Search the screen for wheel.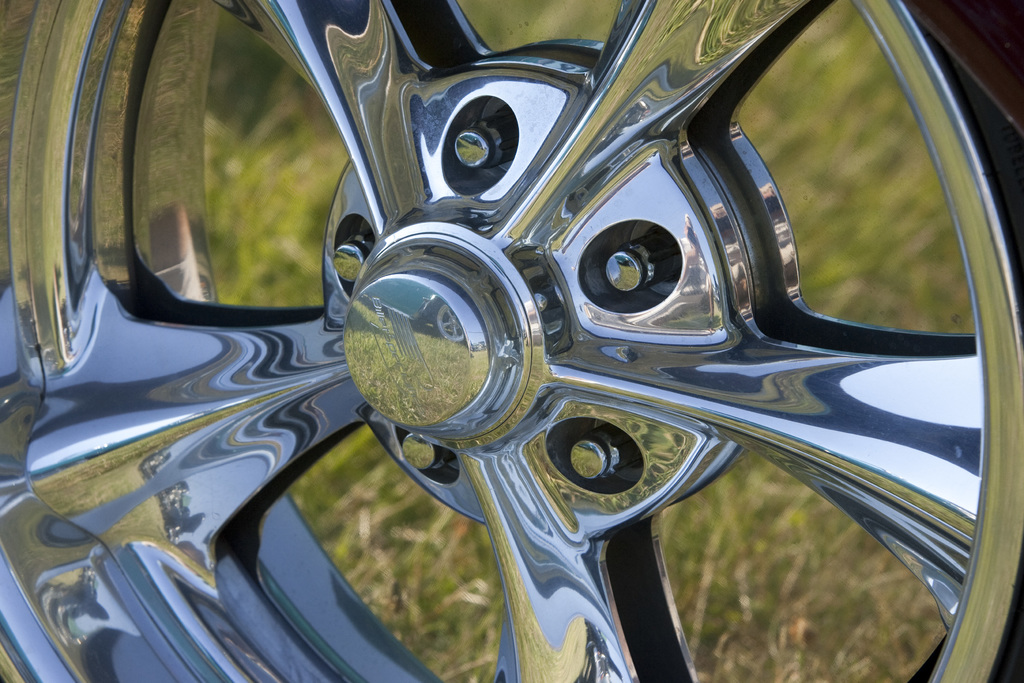
Found at [x1=117, y1=38, x2=1023, y2=682].
